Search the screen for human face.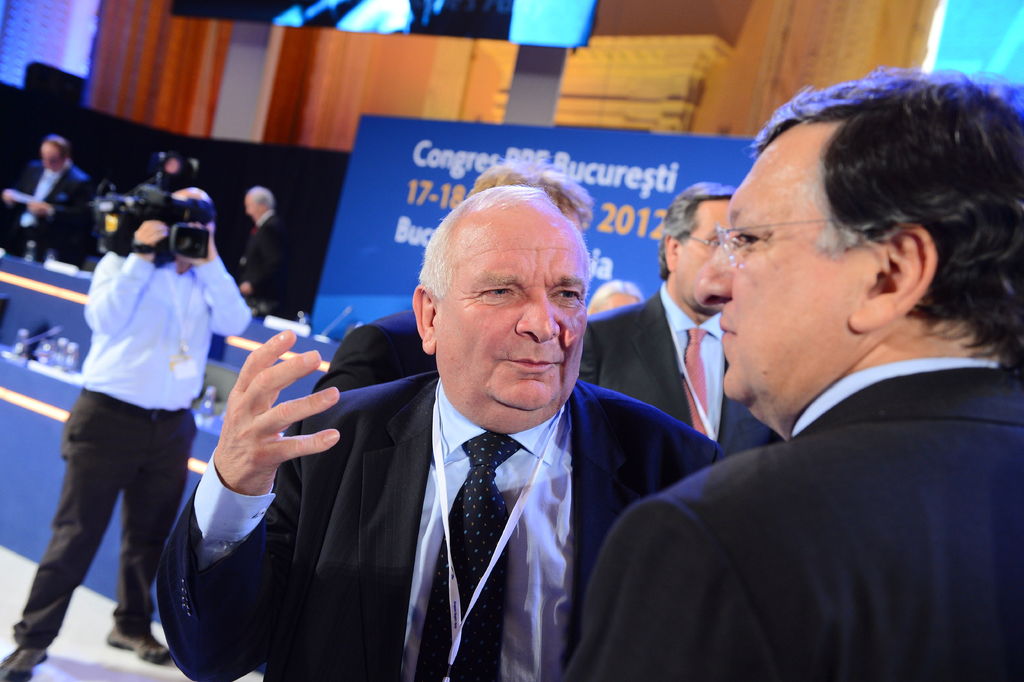
Found at [x1=436, y1=213, x2=588, y2=403].
